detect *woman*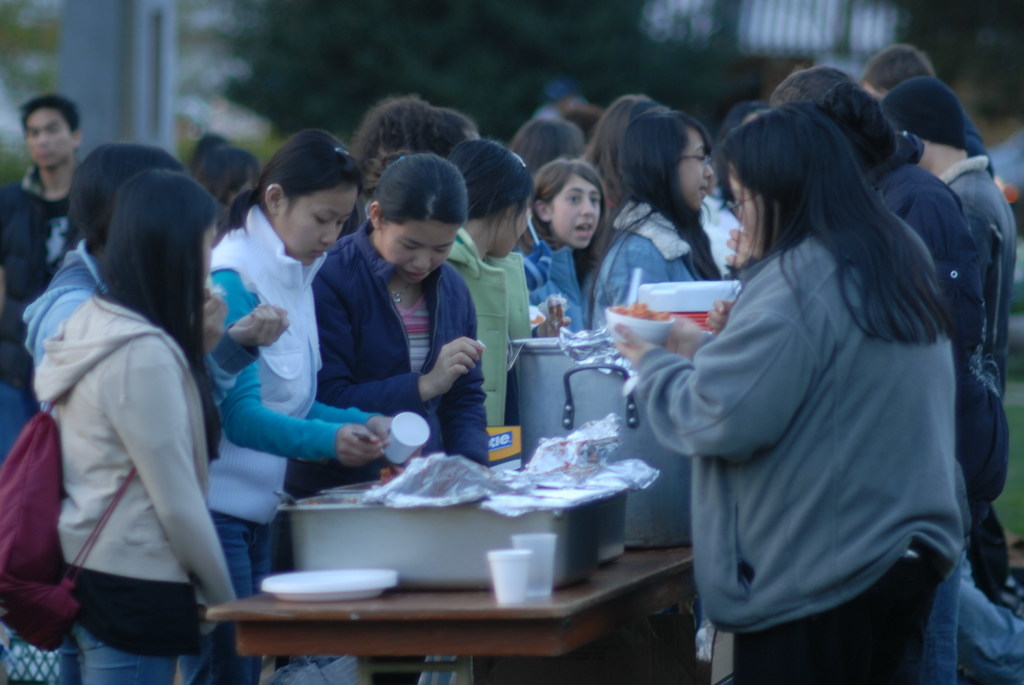
x1=24 y1=168 x2=250 y2=684
